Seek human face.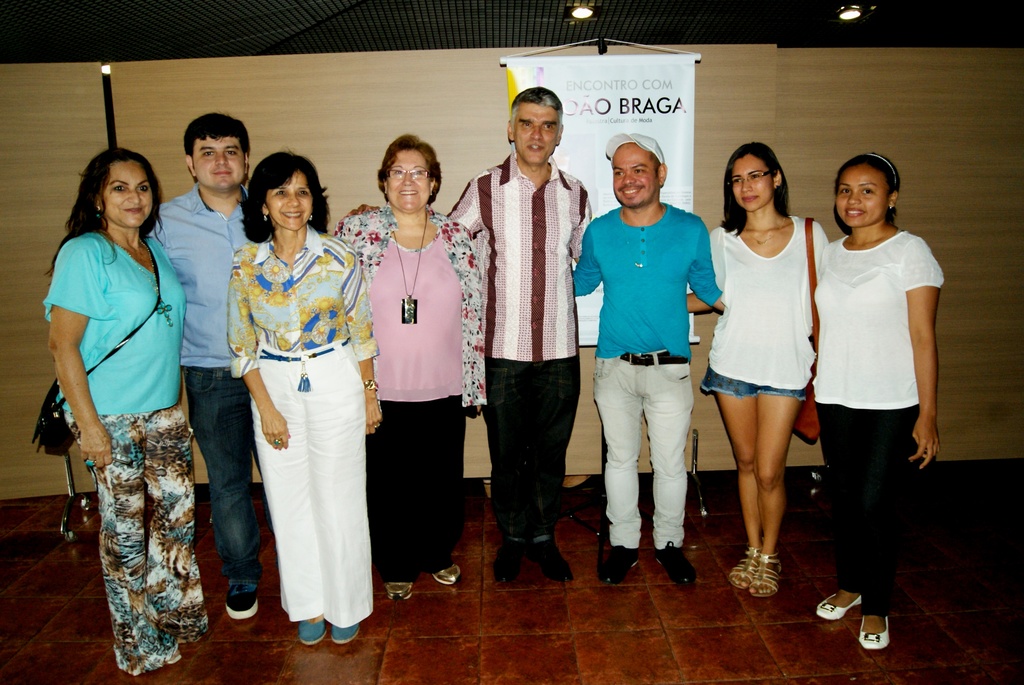
{"x1": 195, "y1": 133, "x2": 247, "y2": 189}.
